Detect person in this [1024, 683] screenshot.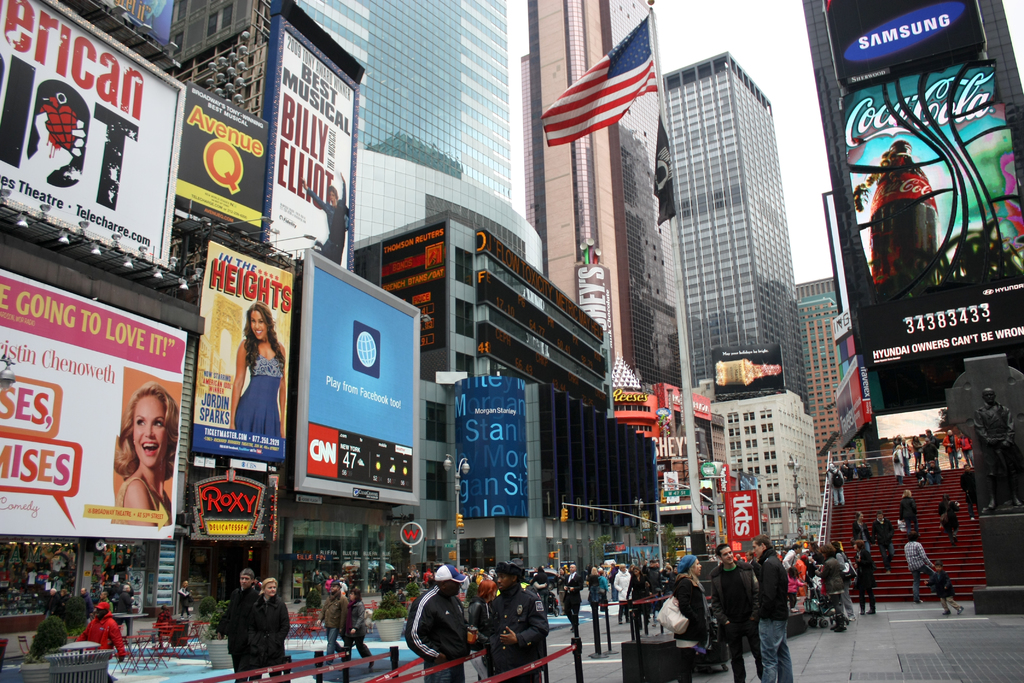
Detection: [409,563,468,682].
